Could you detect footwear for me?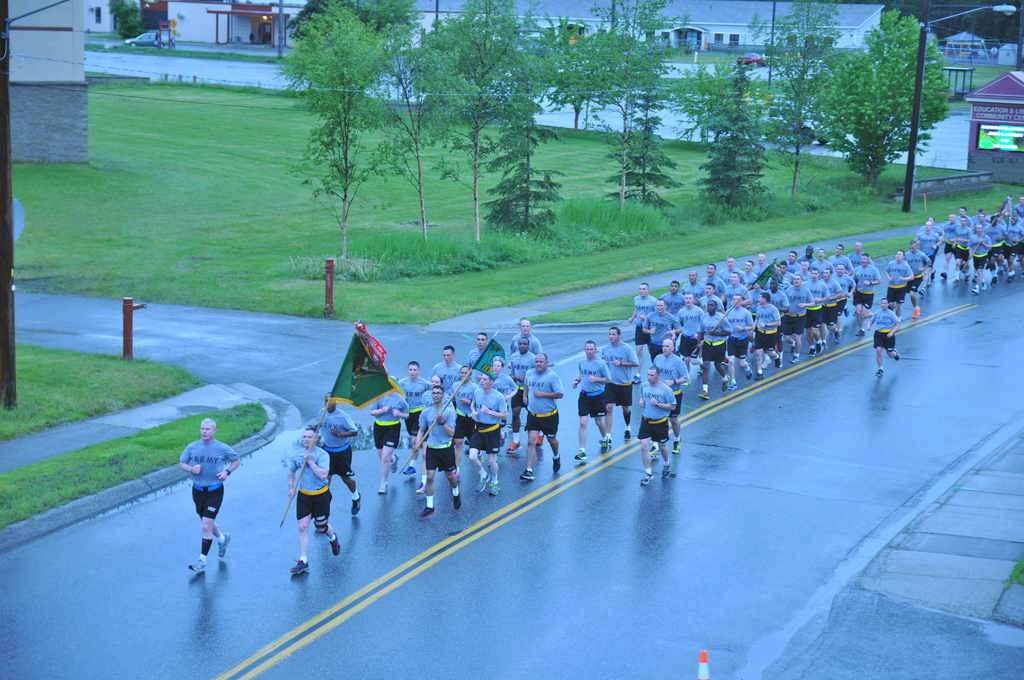
Detection result: 941:272:947:279.
